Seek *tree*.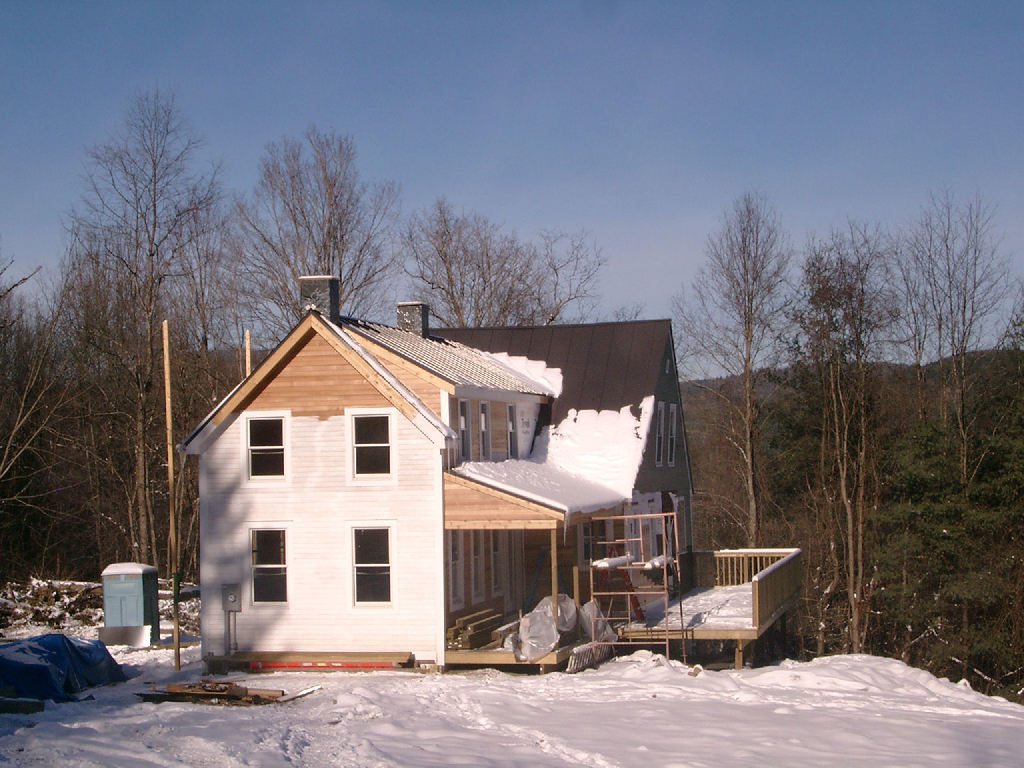
region(164, 195, 257, 428).
